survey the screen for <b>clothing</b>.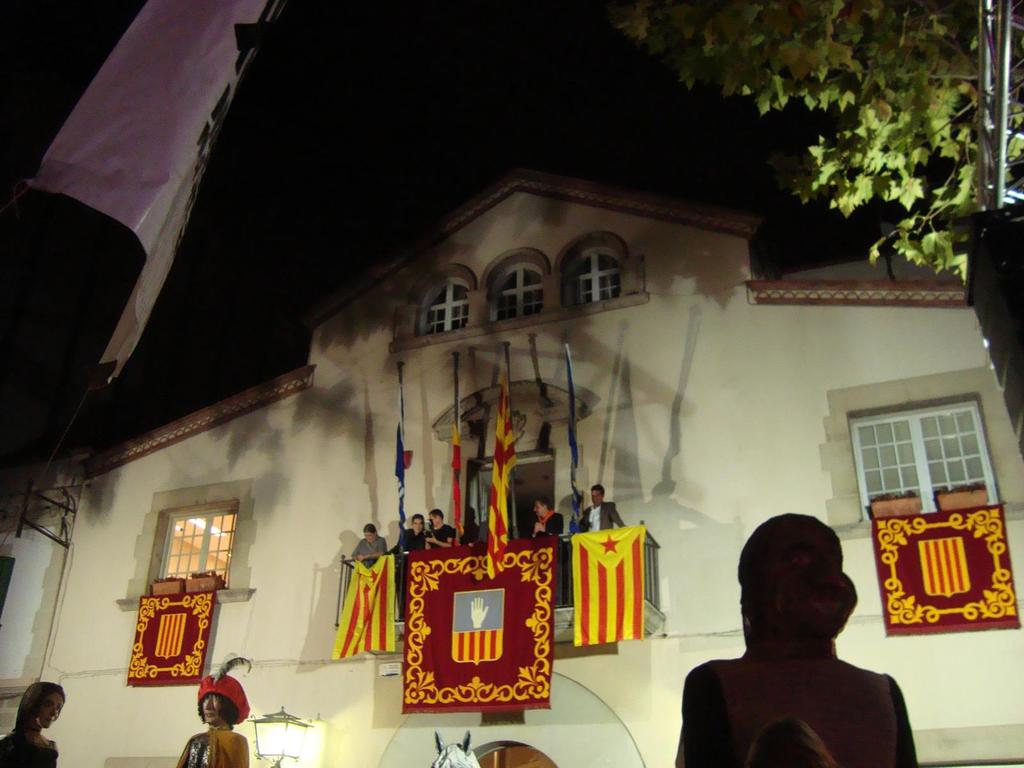
Survey found: x1=356, y1=541, x2=390, y2=561.
